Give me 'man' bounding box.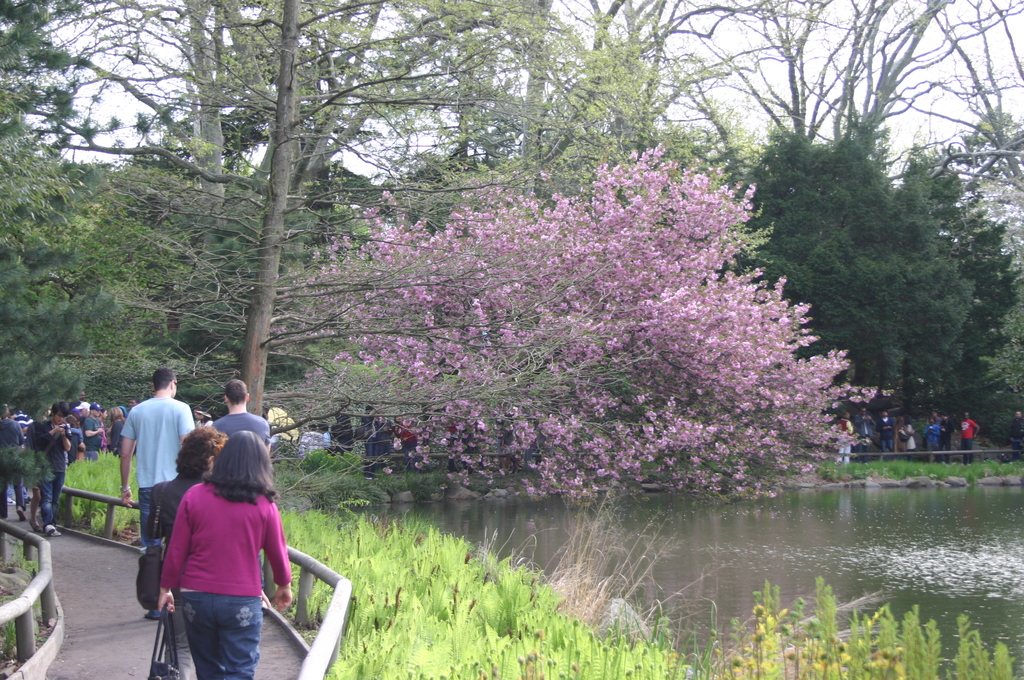
bbox(839, 412, 855, 462).
